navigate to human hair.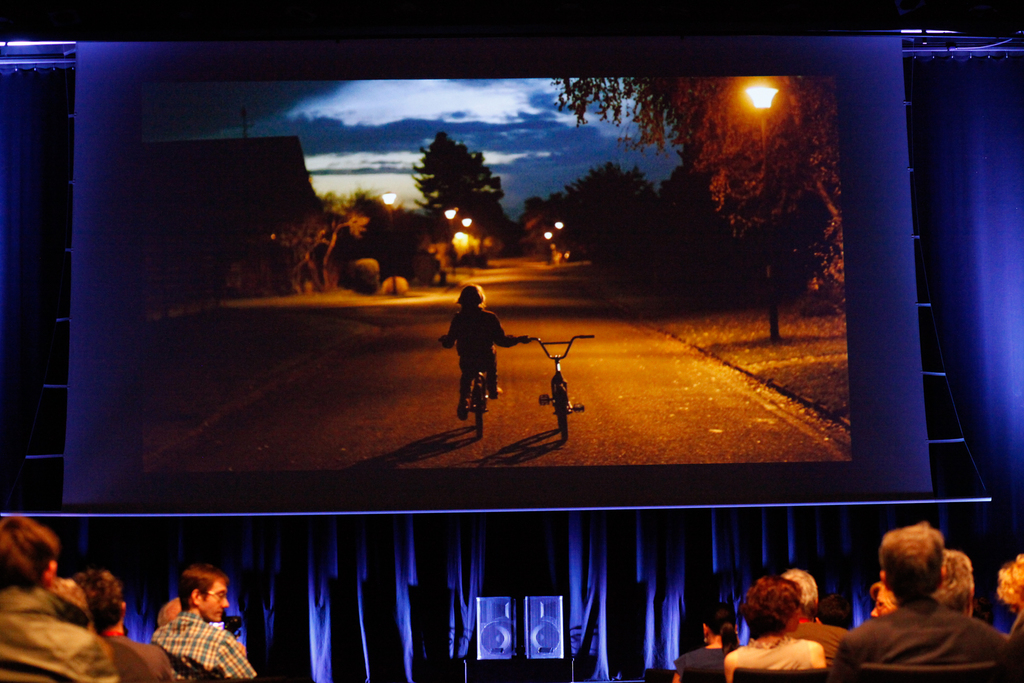
Navigation target: (left=937, top=545, right=974, bottom=612).
